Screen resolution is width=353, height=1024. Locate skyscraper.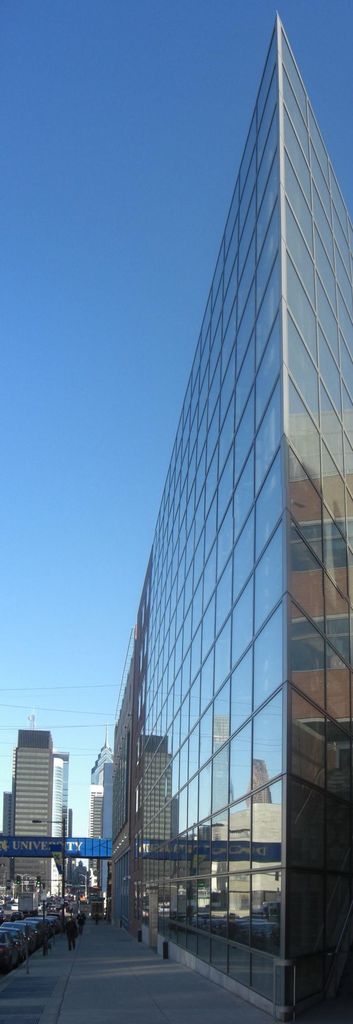
[x1=3, y1=738, x2=63, y2=883].
